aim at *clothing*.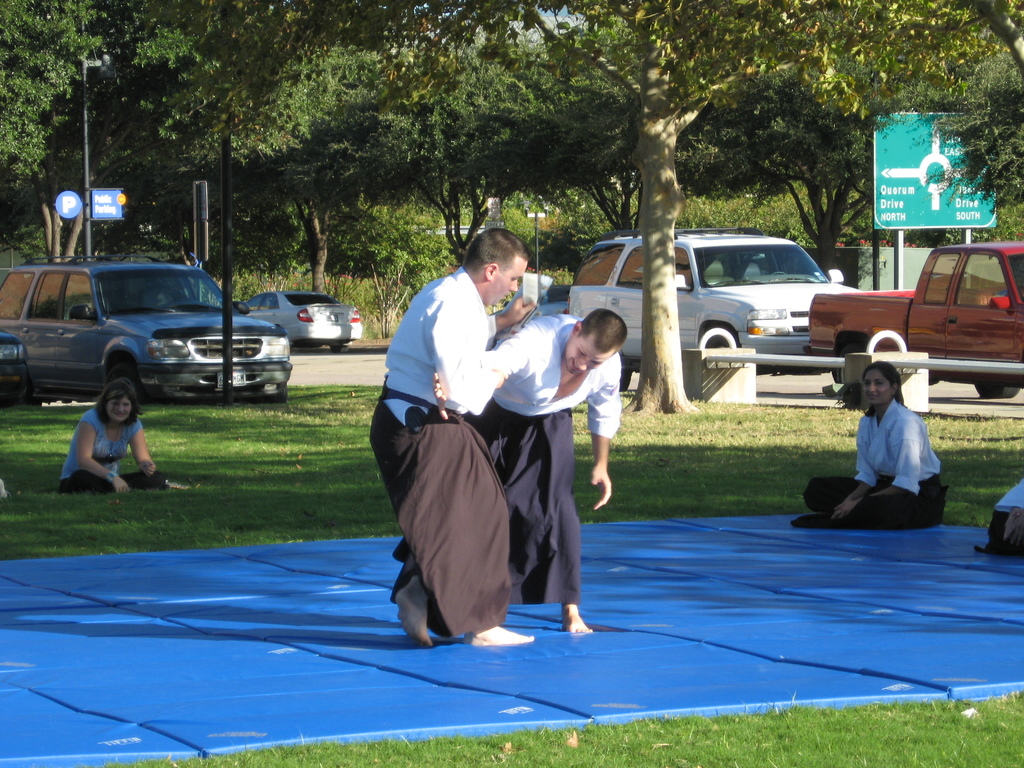
Aimed at <box>57,405,141,477</box>.
